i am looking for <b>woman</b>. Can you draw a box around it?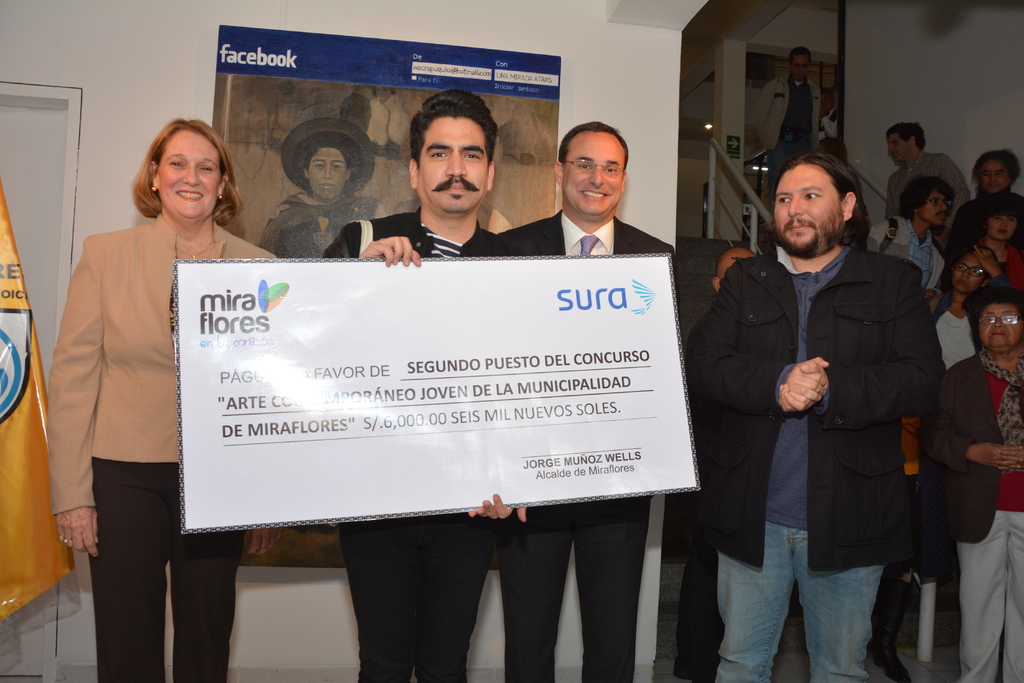
Sure, the bounding box is [943,152,1023,255].
